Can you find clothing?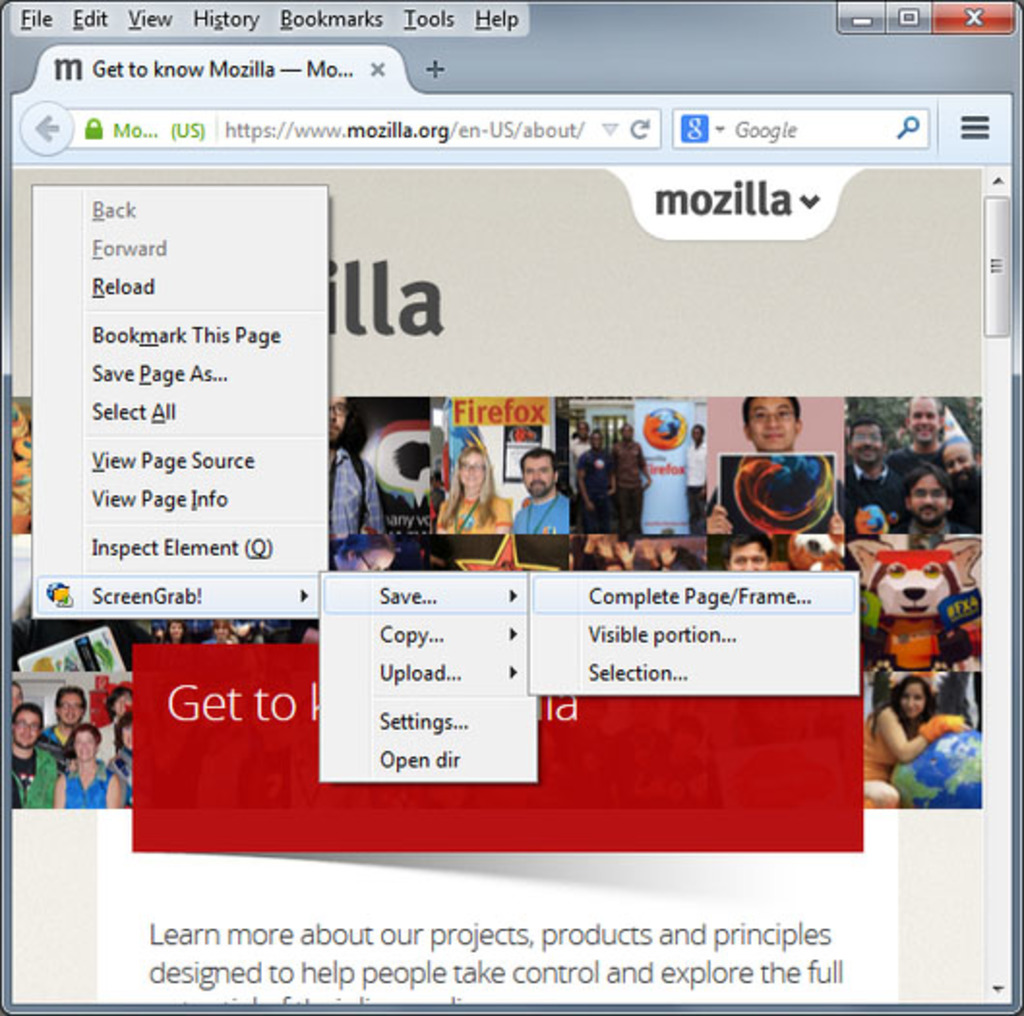
Yes, bounding box: locate(434, 486, 509, 536).
